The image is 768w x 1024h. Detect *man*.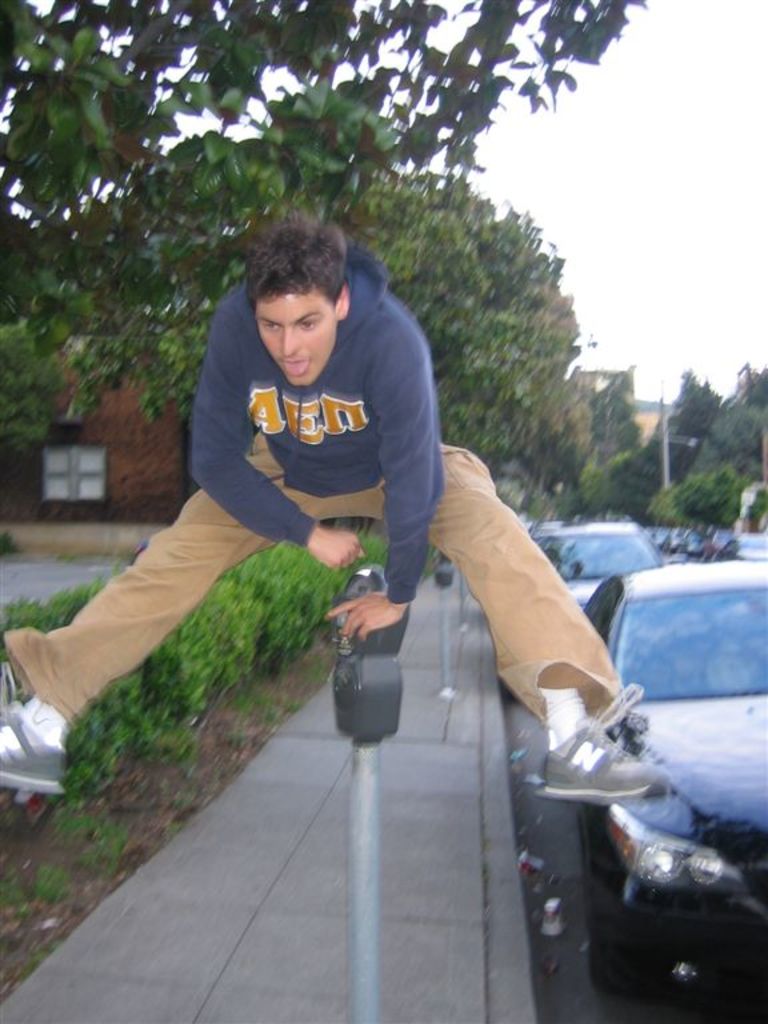
Detection: 0/213/664/805.
